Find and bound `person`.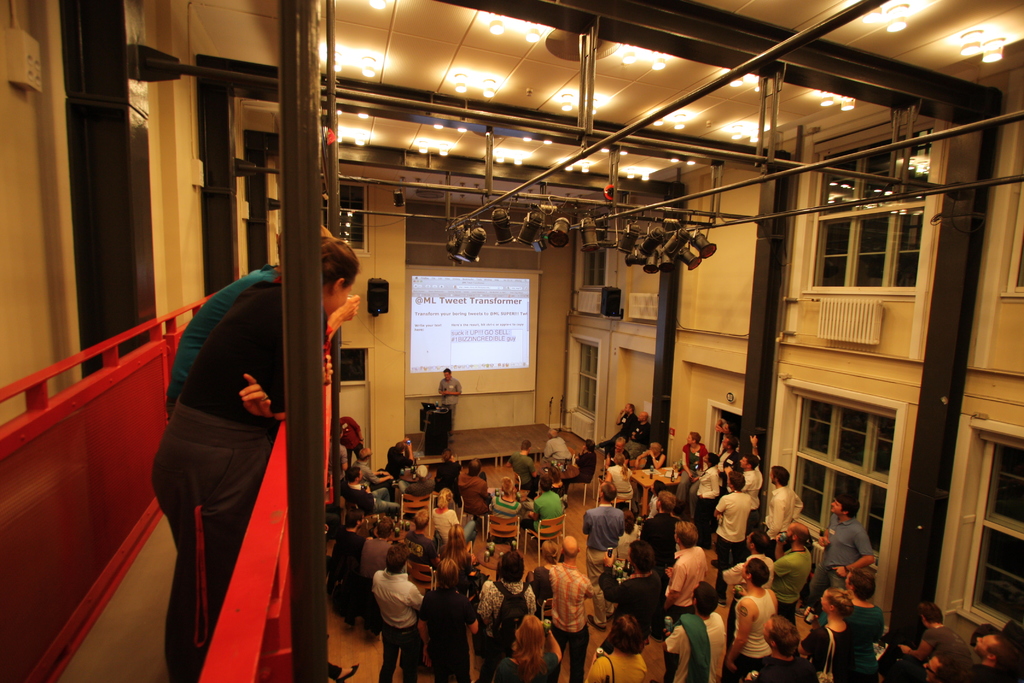
Bound: select_region(665, 580, 724, 682).
